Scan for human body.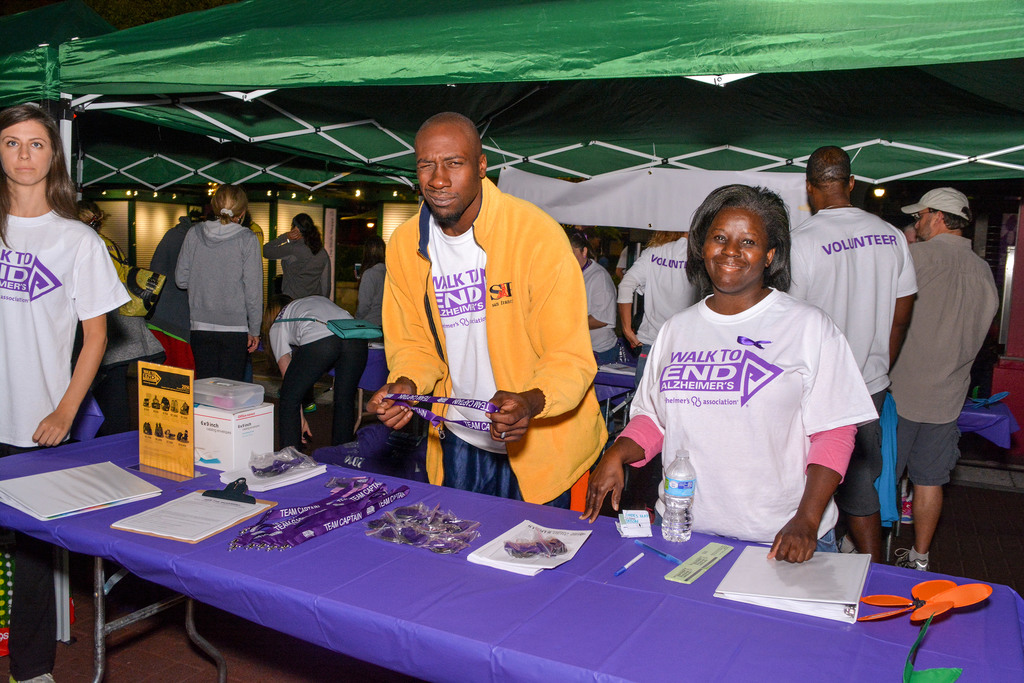
Scan result: box=[177, 217, 266, 383].
